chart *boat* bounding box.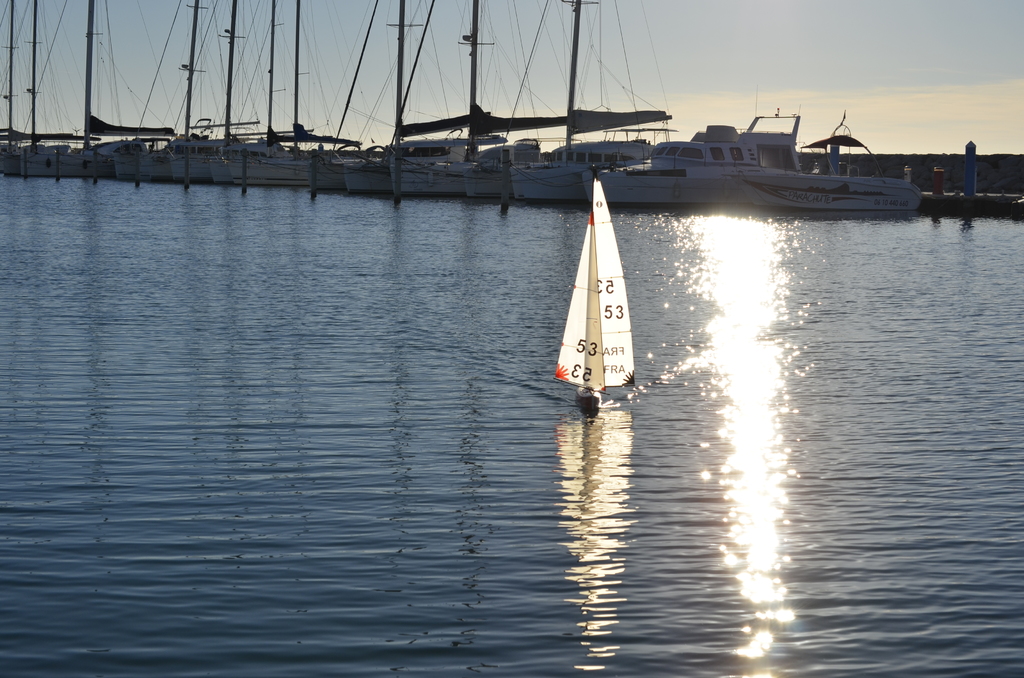
Charted: left=316, top=0, right=387, bottom=190.
